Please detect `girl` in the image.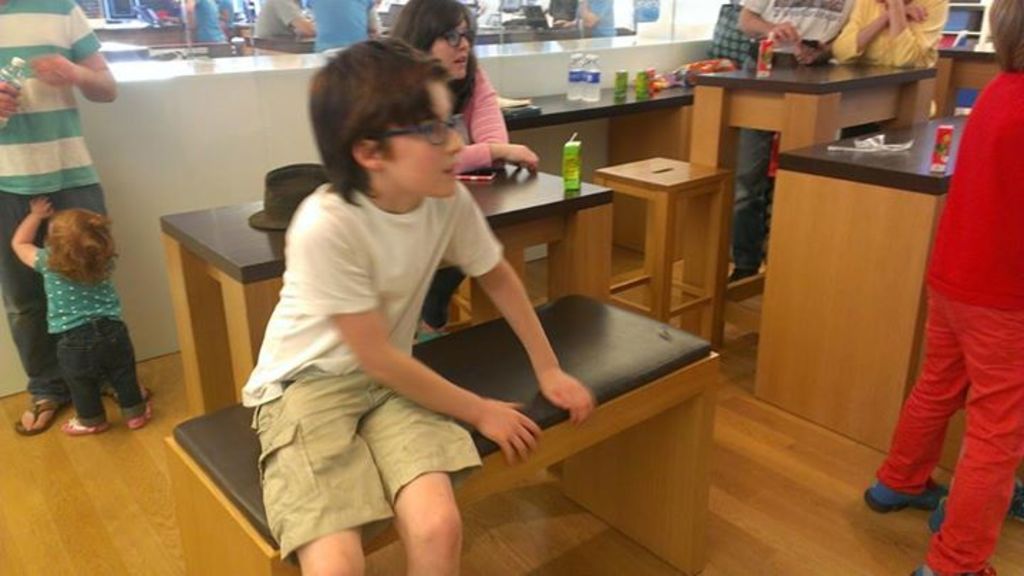
[left=11, top=196, right=145, bottom=428].
